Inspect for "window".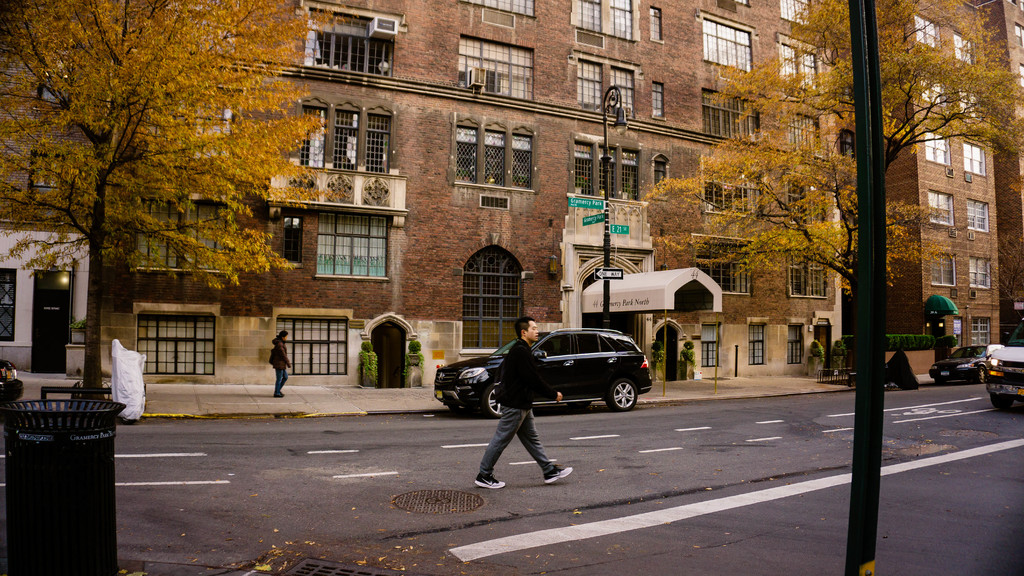
Inspection: 298,104,328,166.
